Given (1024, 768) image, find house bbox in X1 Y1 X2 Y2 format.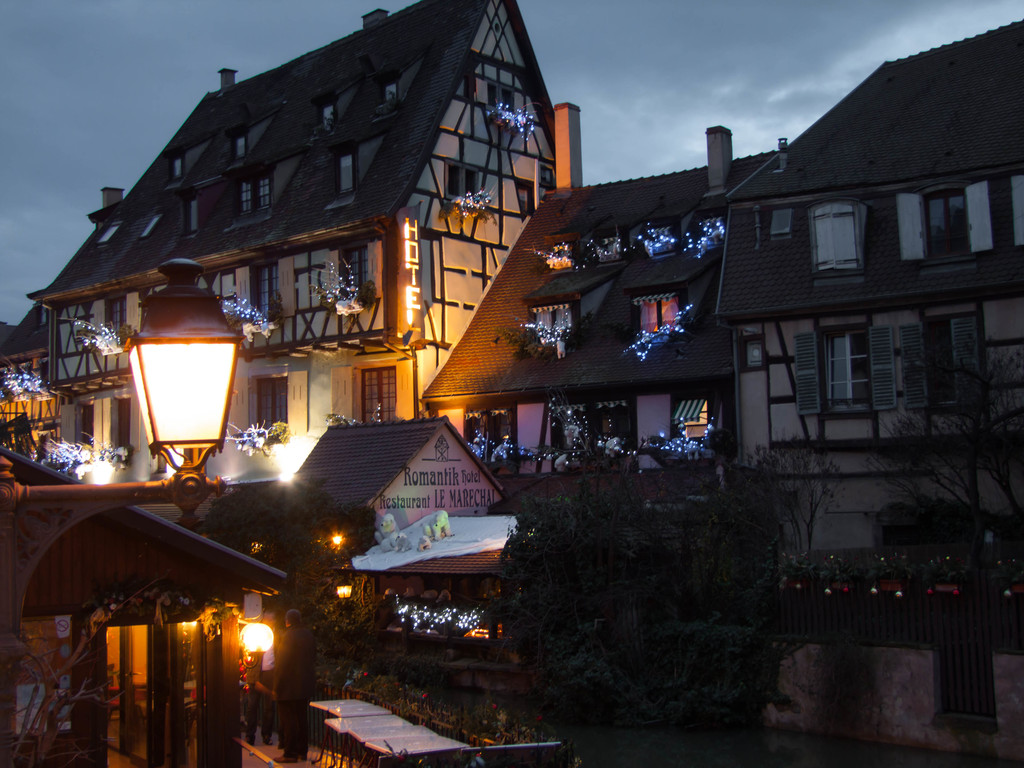
404 55 1005 541.
